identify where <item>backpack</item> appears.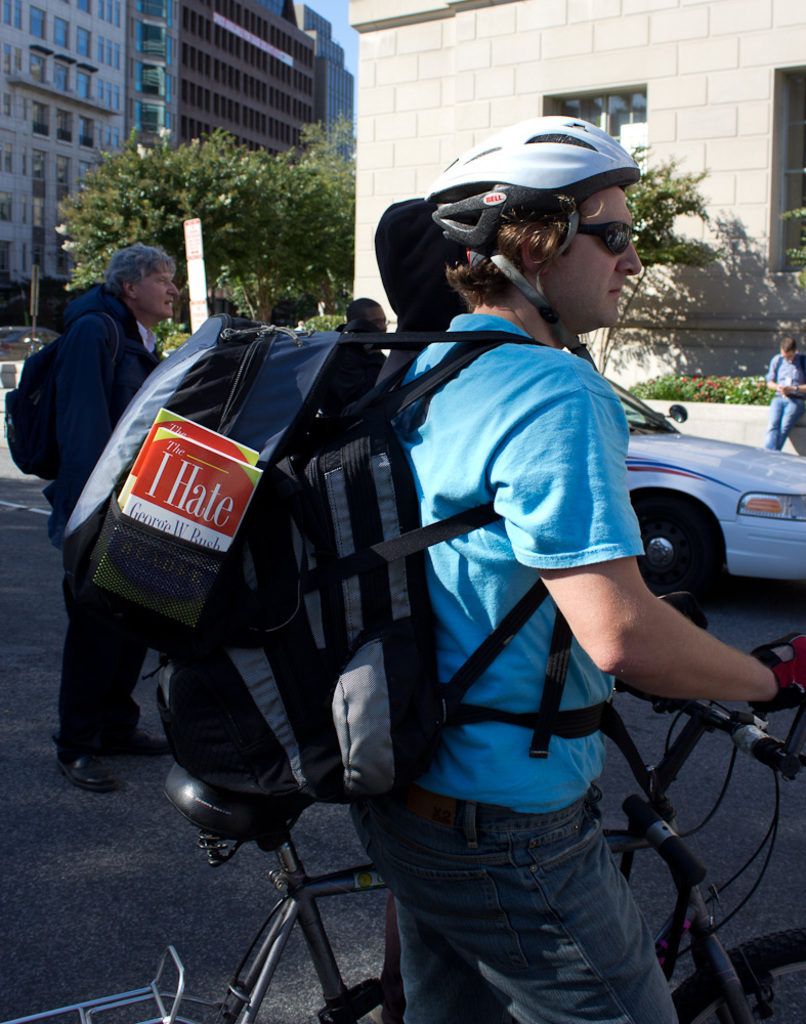
Appears at detection(8, 297, 136, 498).
